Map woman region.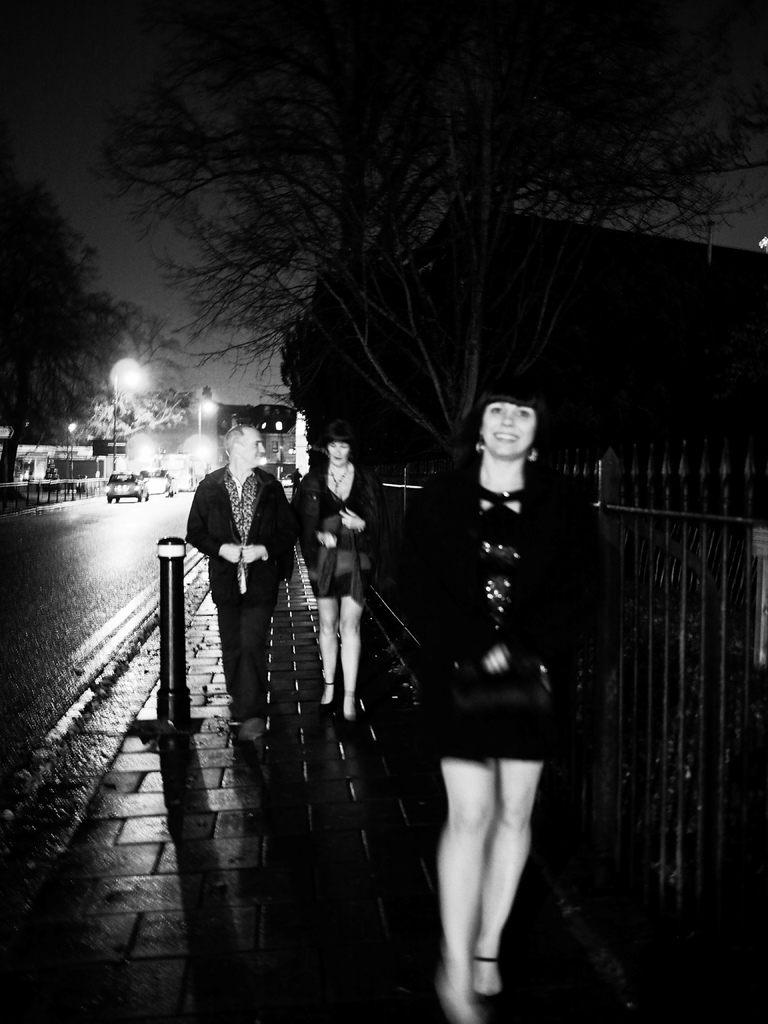
Mapped to box=[409, 346, 580, 1023].
